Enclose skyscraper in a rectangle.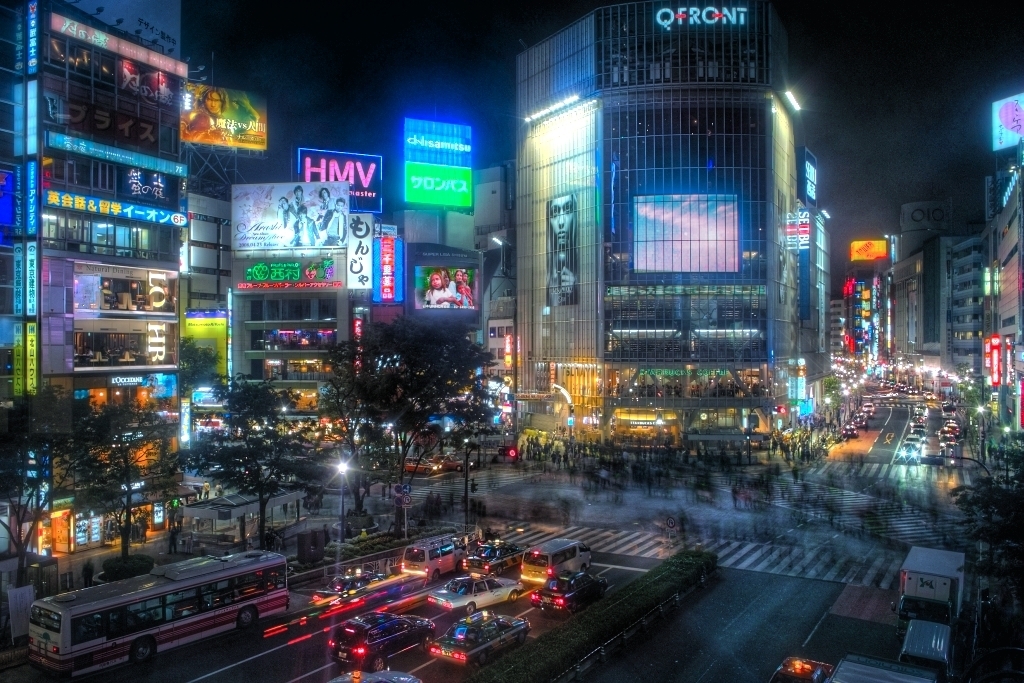
box(511, 23, 841, 437).
